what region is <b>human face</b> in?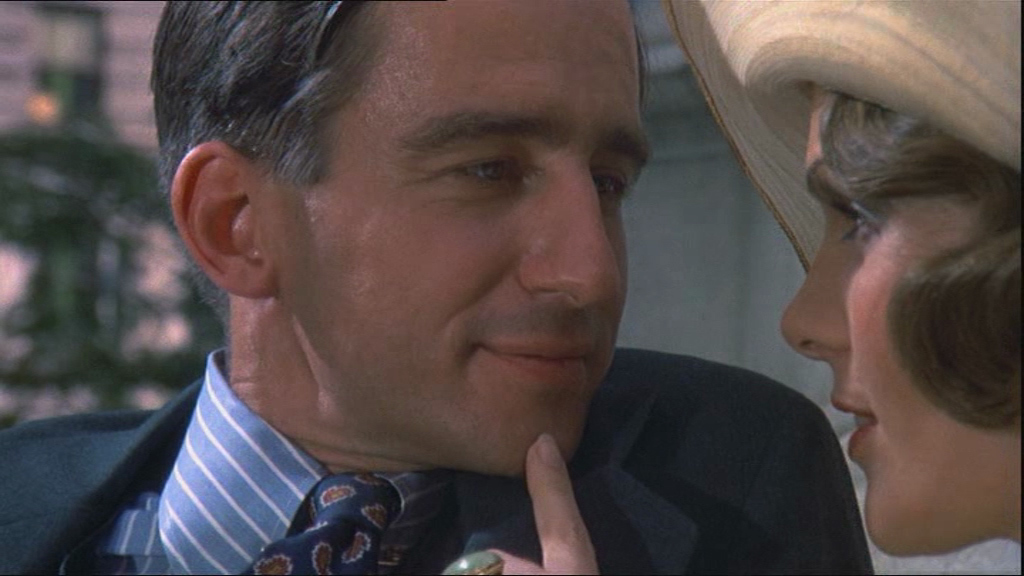
(778, 86, 1023, 558).
